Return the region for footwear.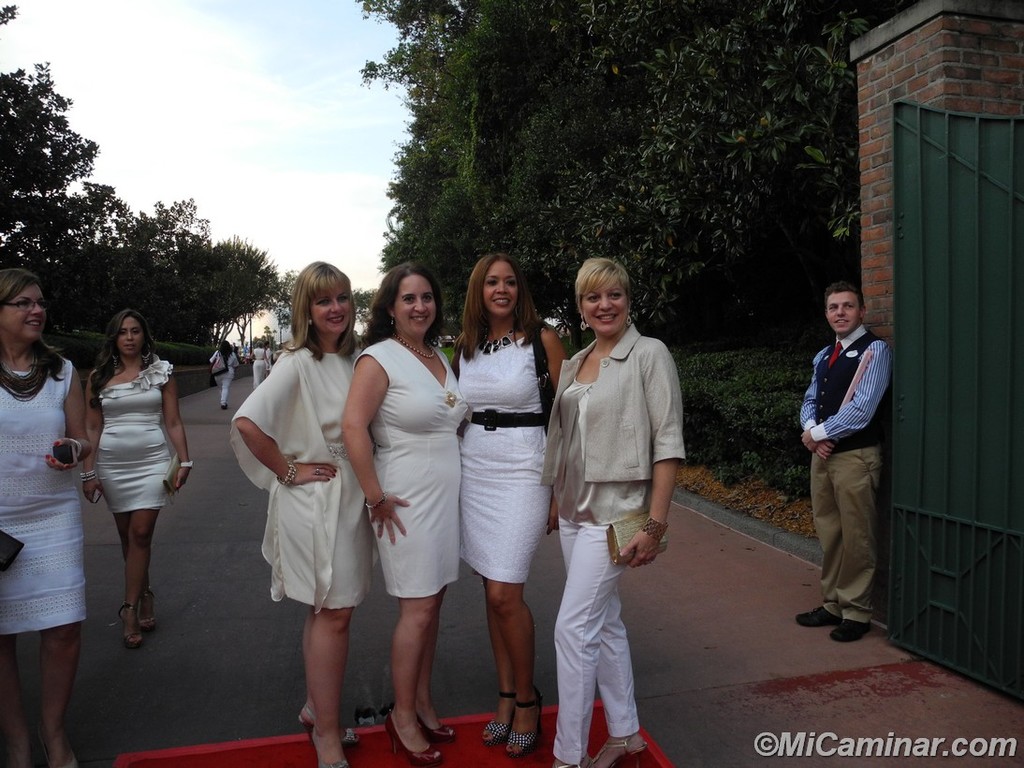
detection(125, 583, 156, 627).
